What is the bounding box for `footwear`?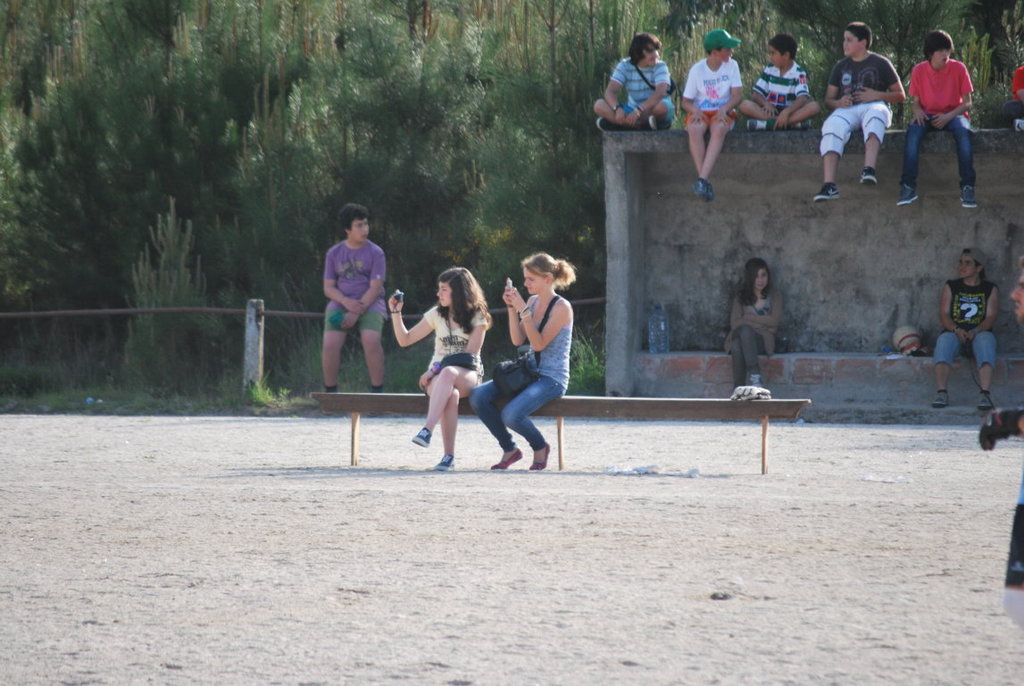
(left=406, top=425, right=433, bottom=449).
